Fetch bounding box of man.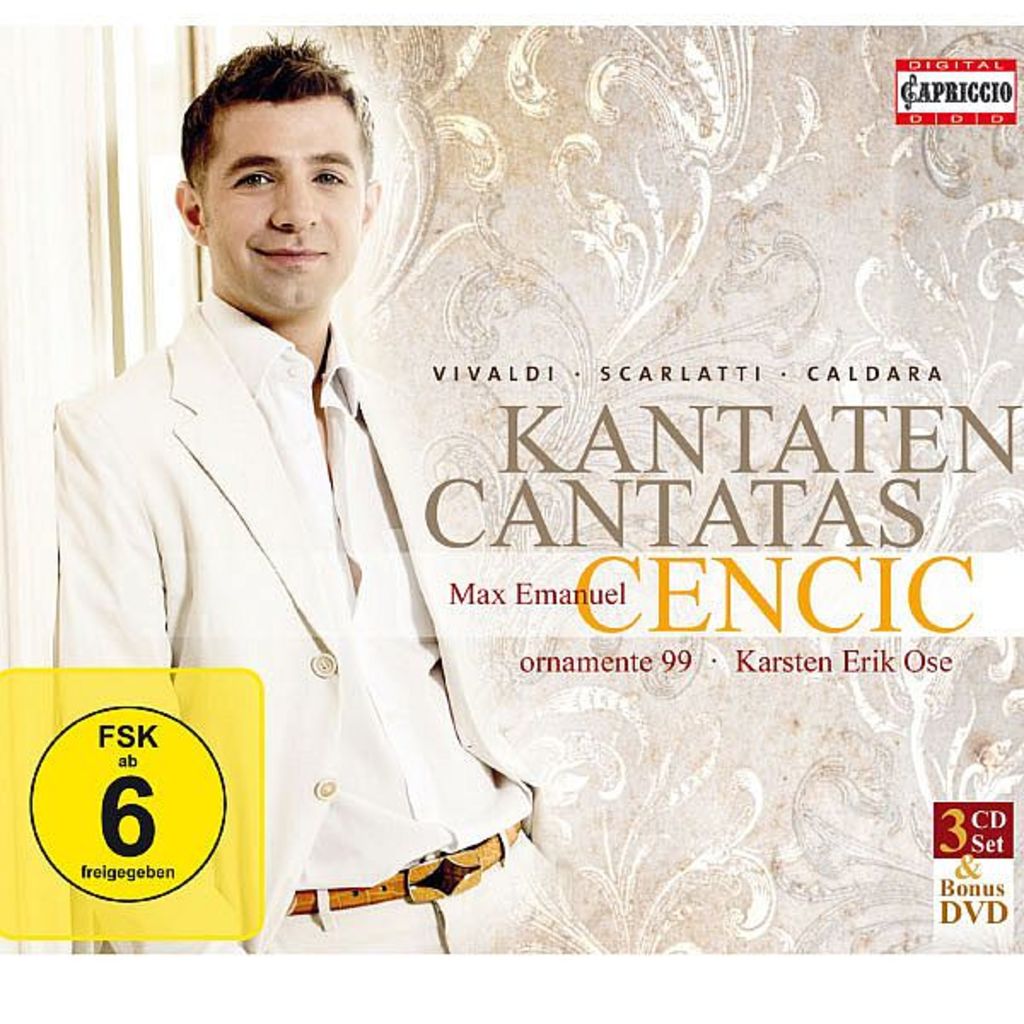
Bbox: [left=51, top=48, right=519, bottom=899].
